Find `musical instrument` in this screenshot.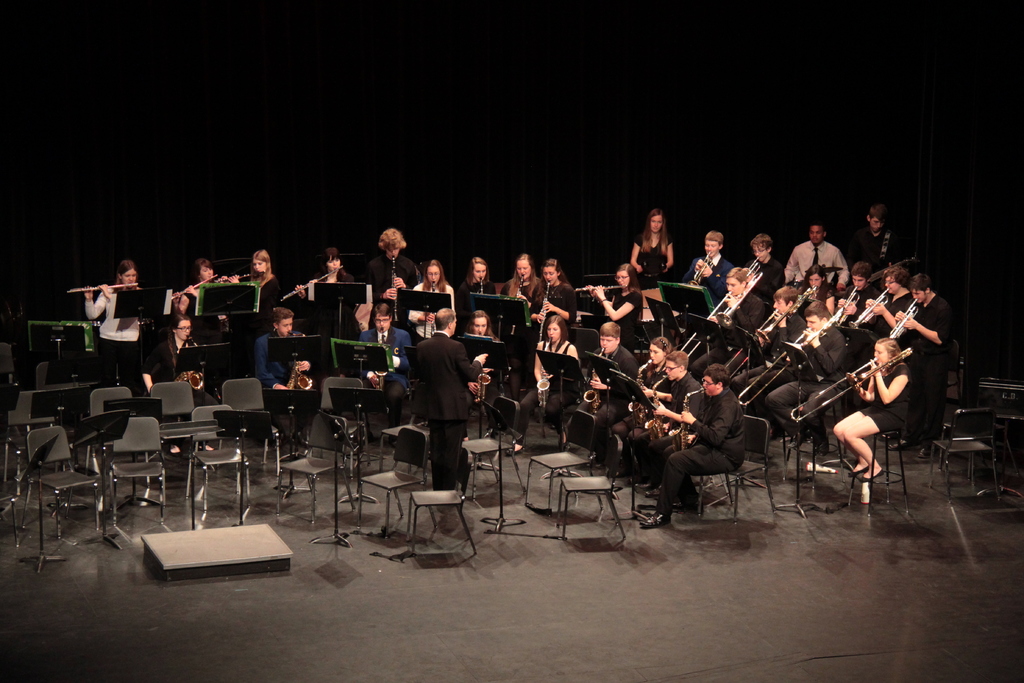
The bounding box for `musical instrument` is pyautogui.locateOnScreen(476, 270, 487, 314).
